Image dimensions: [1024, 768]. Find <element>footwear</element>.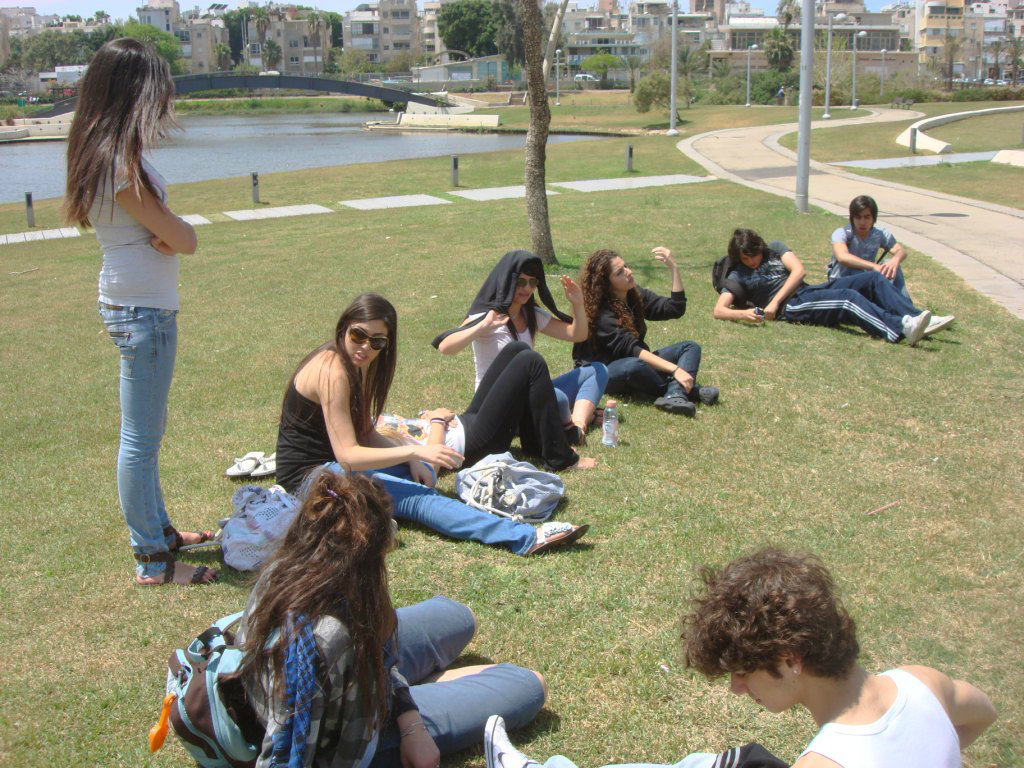
bbox=(693, 378, 716, 405).
